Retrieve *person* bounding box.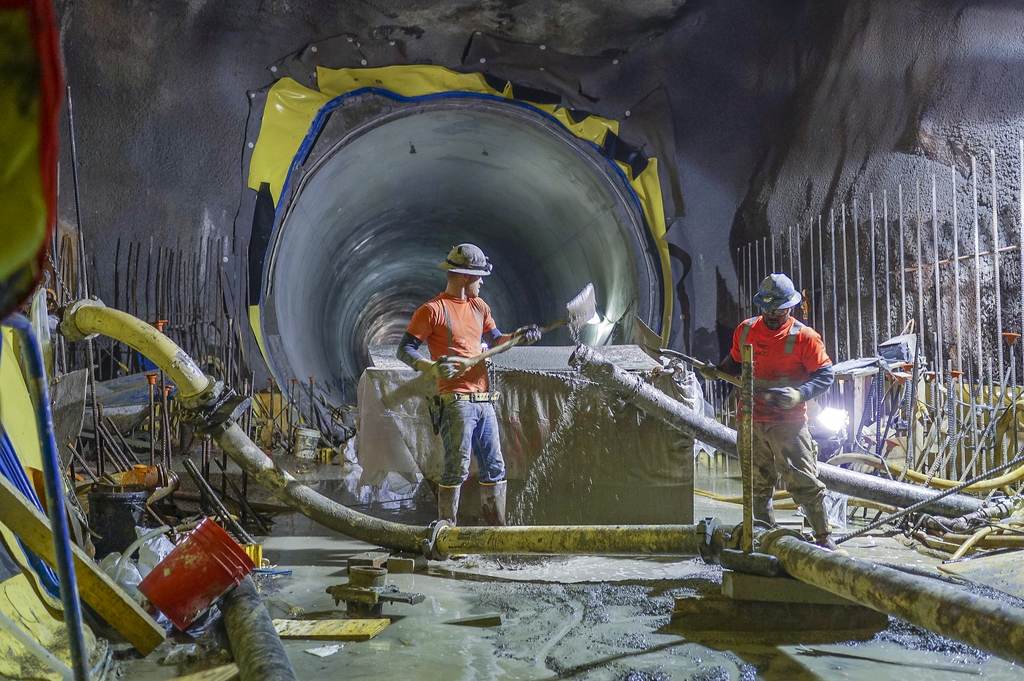
Bounding box: 400, 246, 544, 528.
